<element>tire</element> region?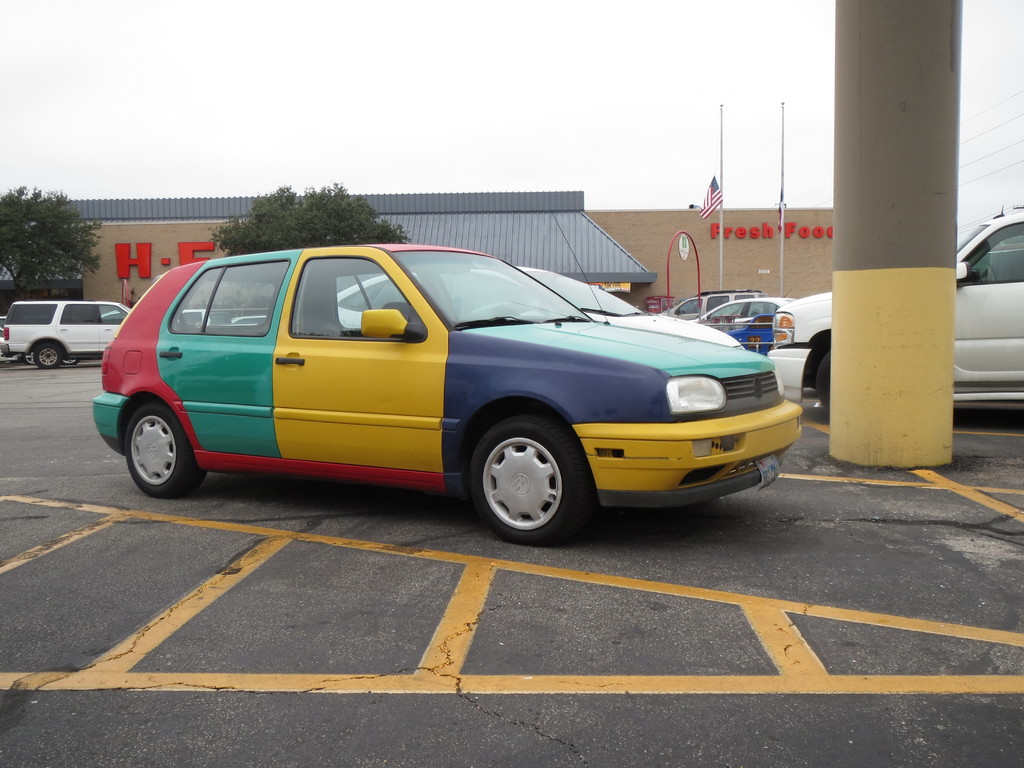
bbox(124, 401, 200, 498)
